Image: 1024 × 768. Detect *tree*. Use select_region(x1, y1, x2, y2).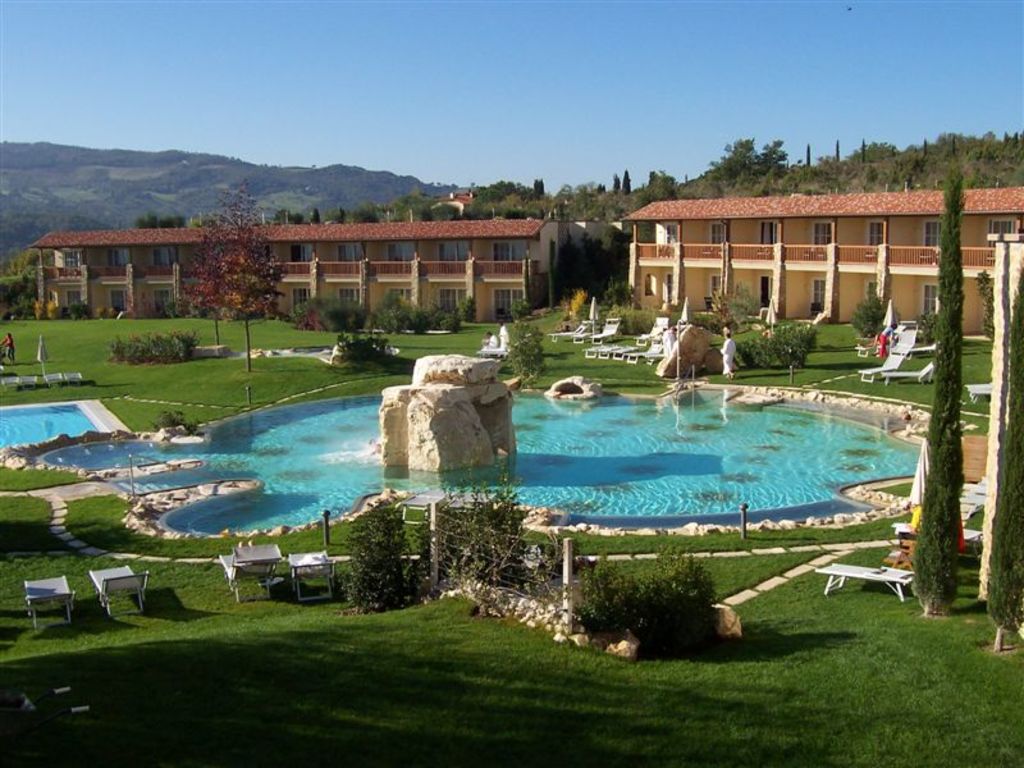
select_region(906, 154, 961, 617).
